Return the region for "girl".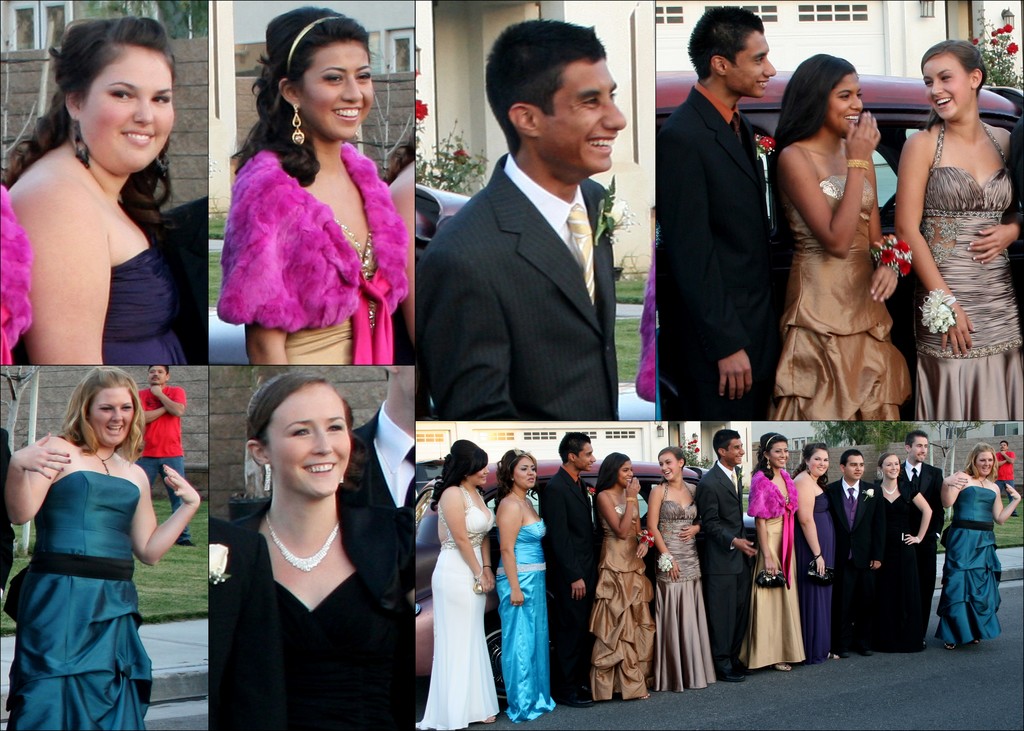
<box>796,443,835,664</box>.
